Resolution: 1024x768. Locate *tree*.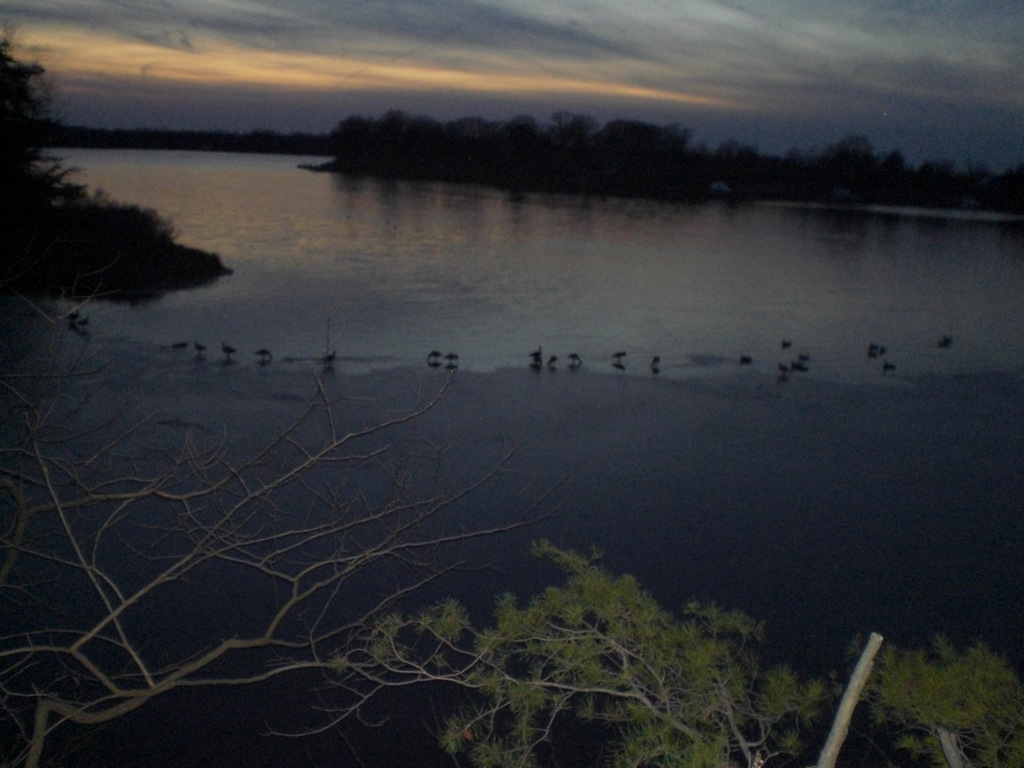
left=0, top=311, right=577, bottom=767.
